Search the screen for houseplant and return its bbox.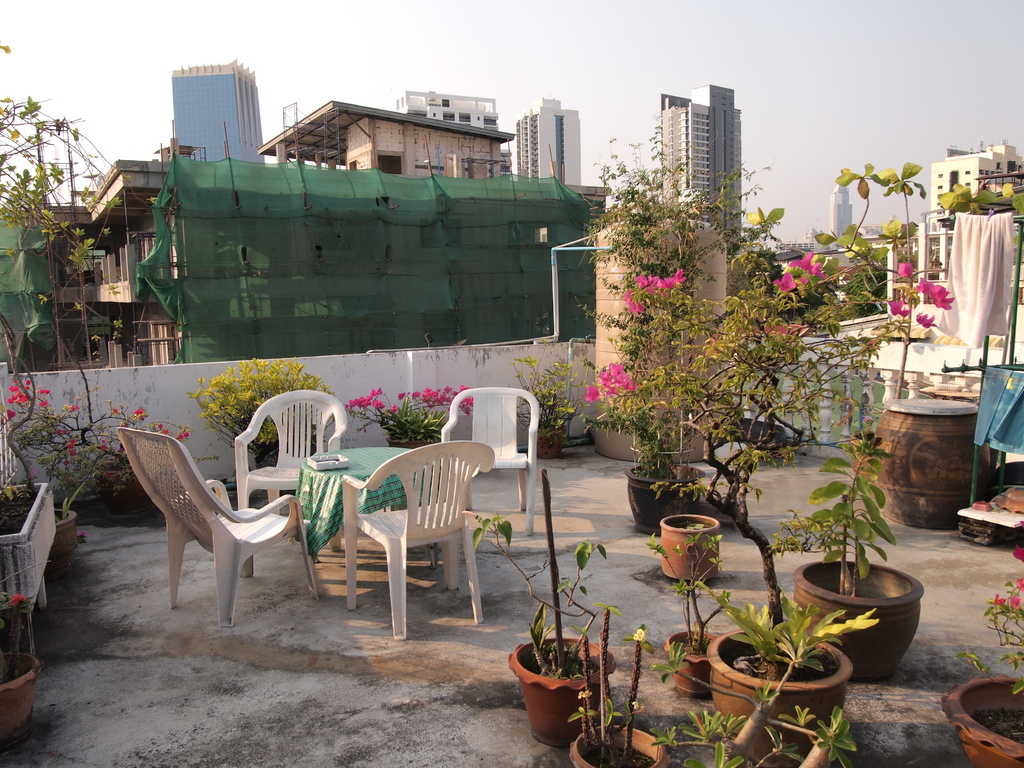
Found: <region>0, 588, 45, 741</region>.
